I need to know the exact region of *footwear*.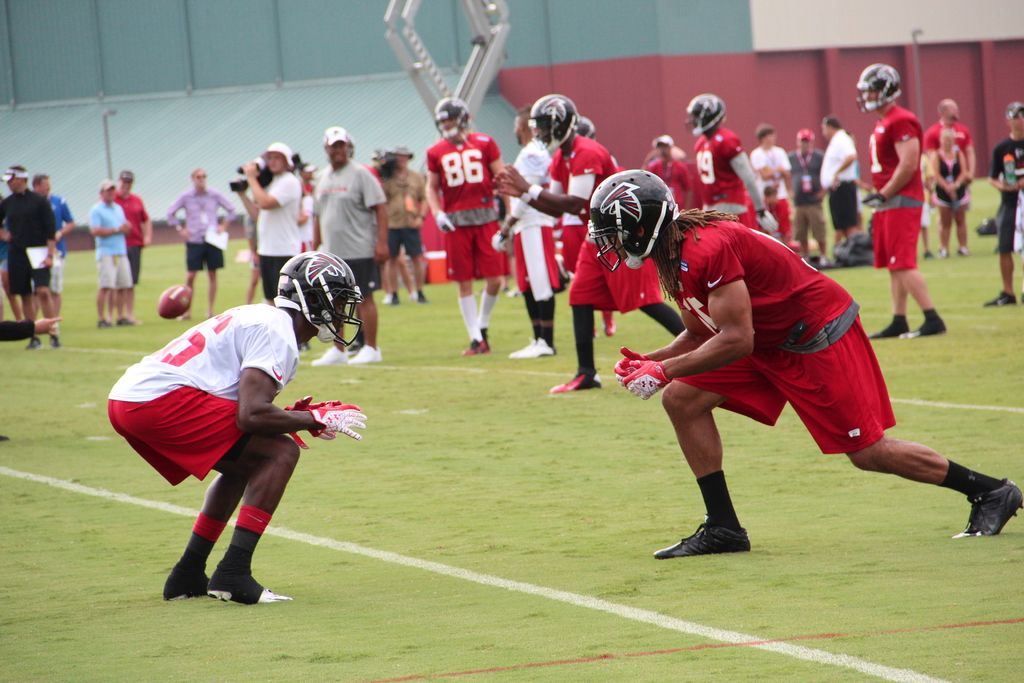
Region: select_region(513, 338, 555, 357).
